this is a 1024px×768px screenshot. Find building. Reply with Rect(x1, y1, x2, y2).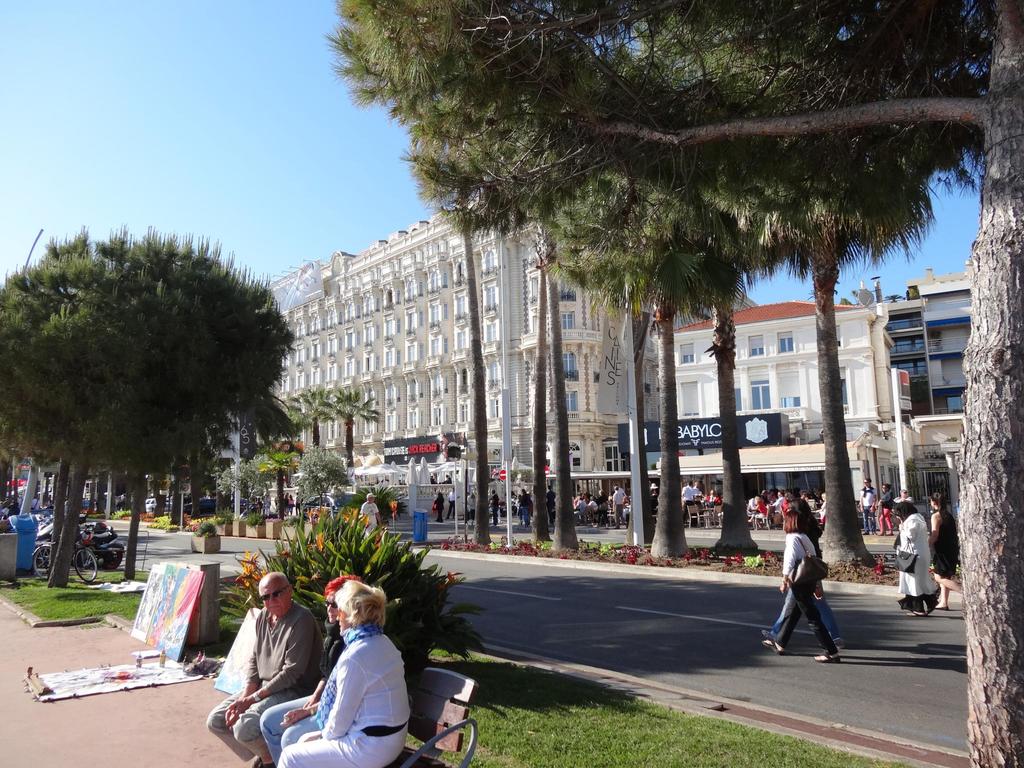
Rect(211, 212, 676, 532).
